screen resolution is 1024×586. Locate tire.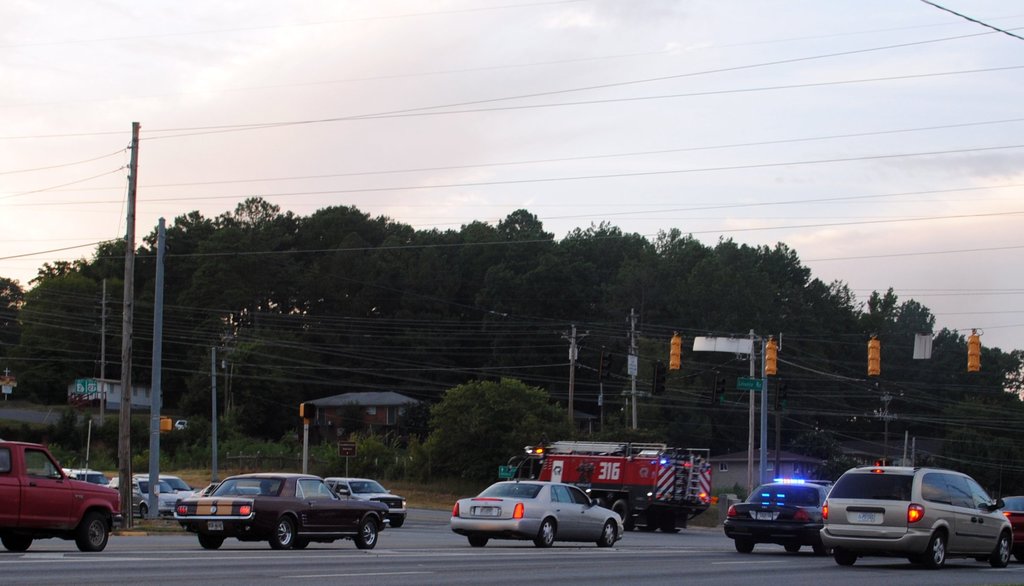
2,537,32,551.
